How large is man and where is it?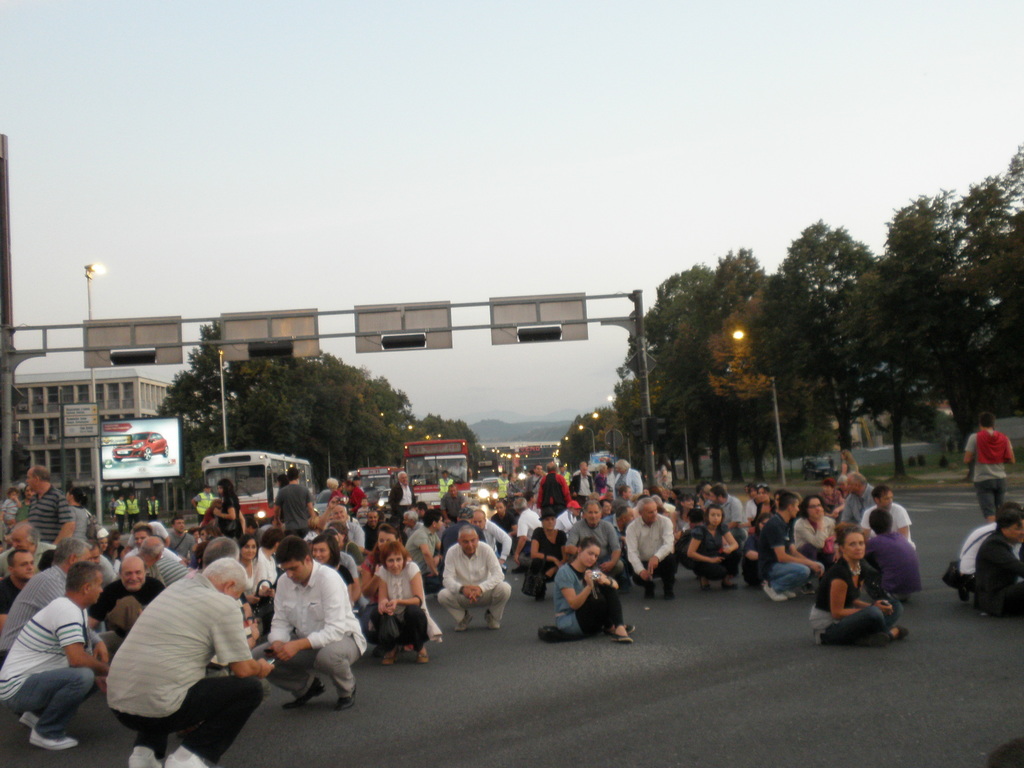
Bounding box: (left=859, top=486, right=916, bottom=543).
